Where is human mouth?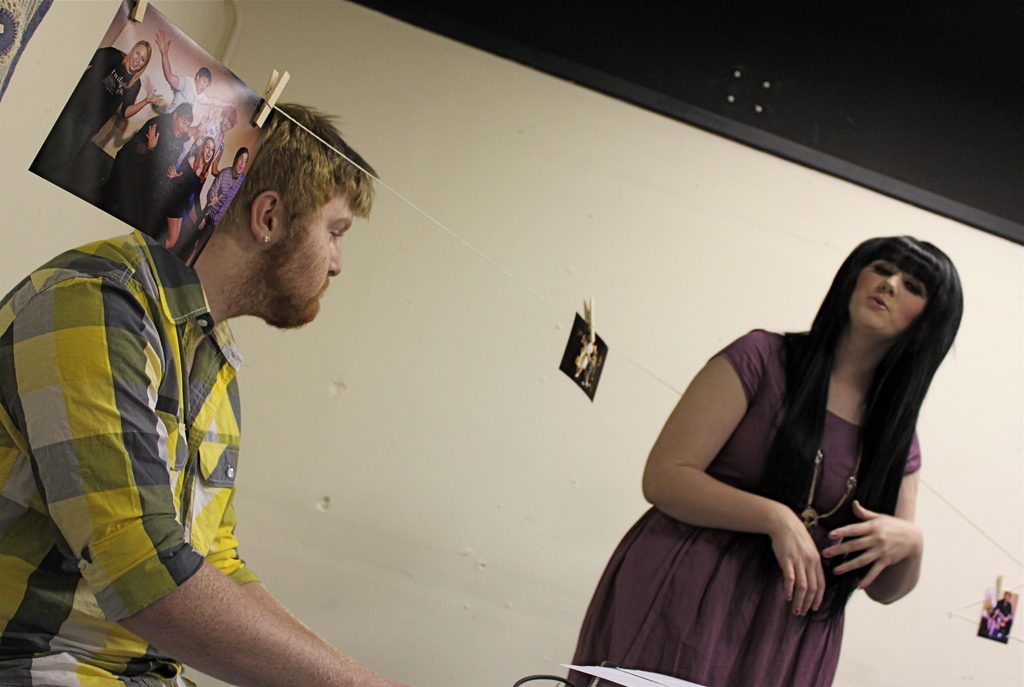
crop(867, 296, 889, 309).
